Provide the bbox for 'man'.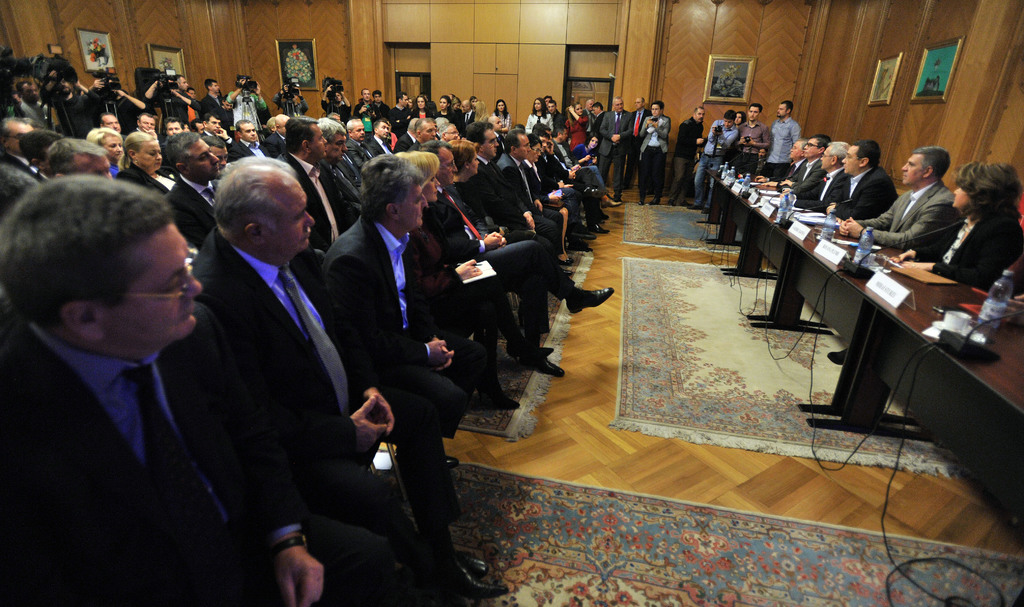
(676, 103, 706, 199).
